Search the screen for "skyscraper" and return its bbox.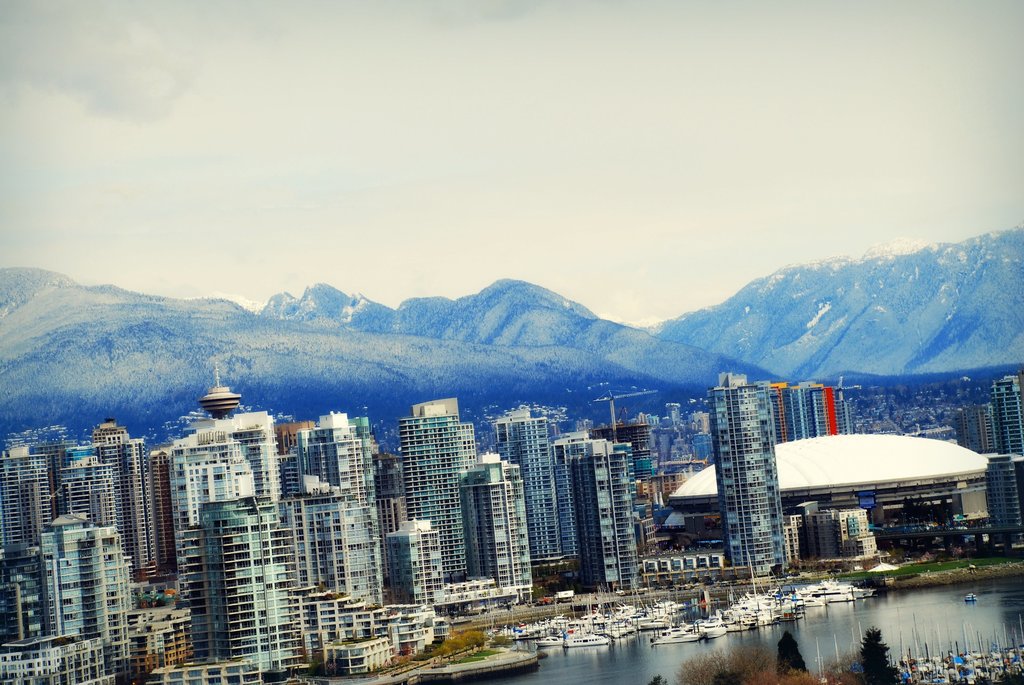
Found: bbox=[346, 414, 387, 576].
